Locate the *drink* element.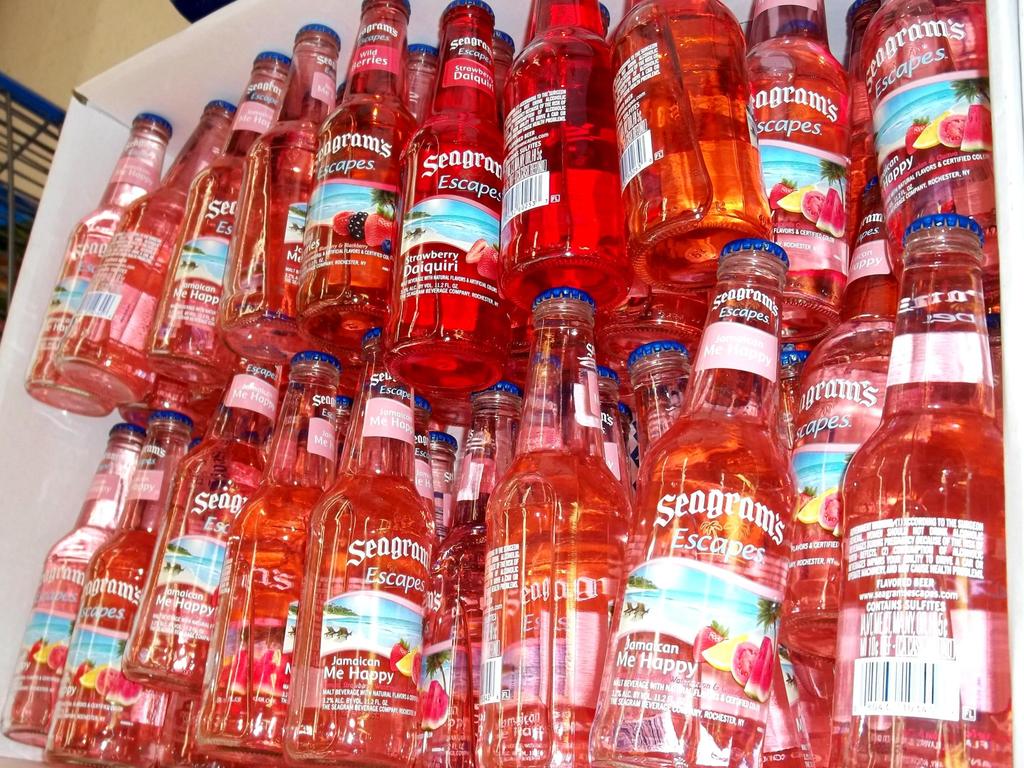
Element bbox: BBox(616, 229, 802, 752).
